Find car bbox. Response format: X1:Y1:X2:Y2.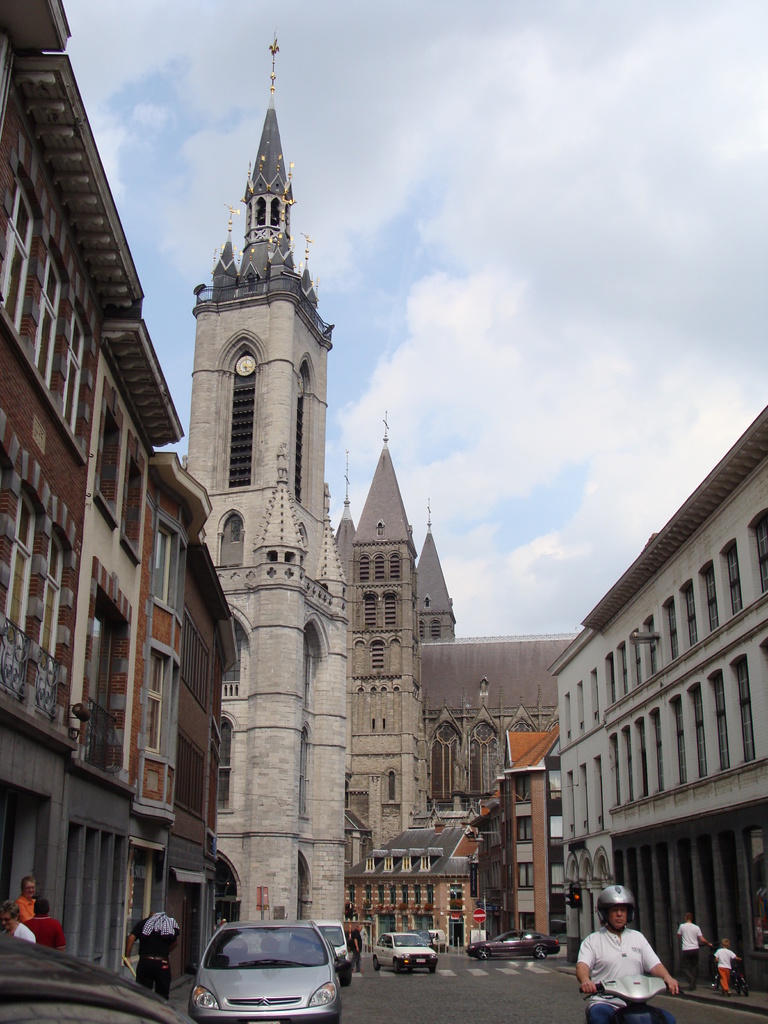
182:916:360:1016.
